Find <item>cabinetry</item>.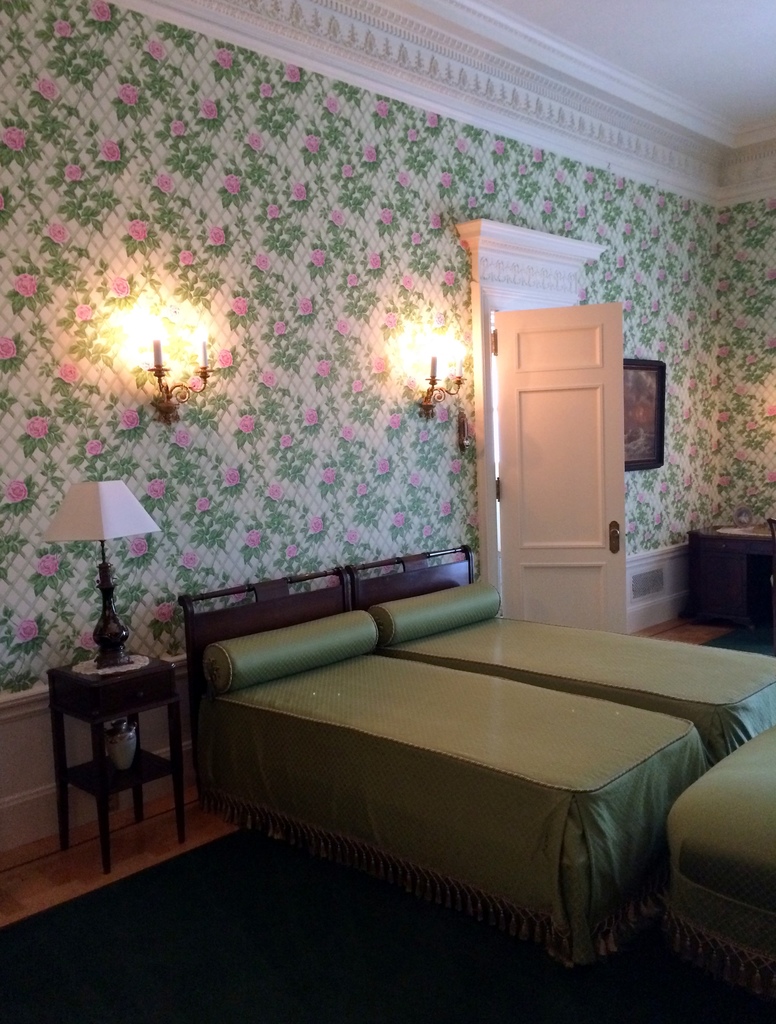
{"x1": 684, "y1": 512, "x2": 775, "y2": 634}.
